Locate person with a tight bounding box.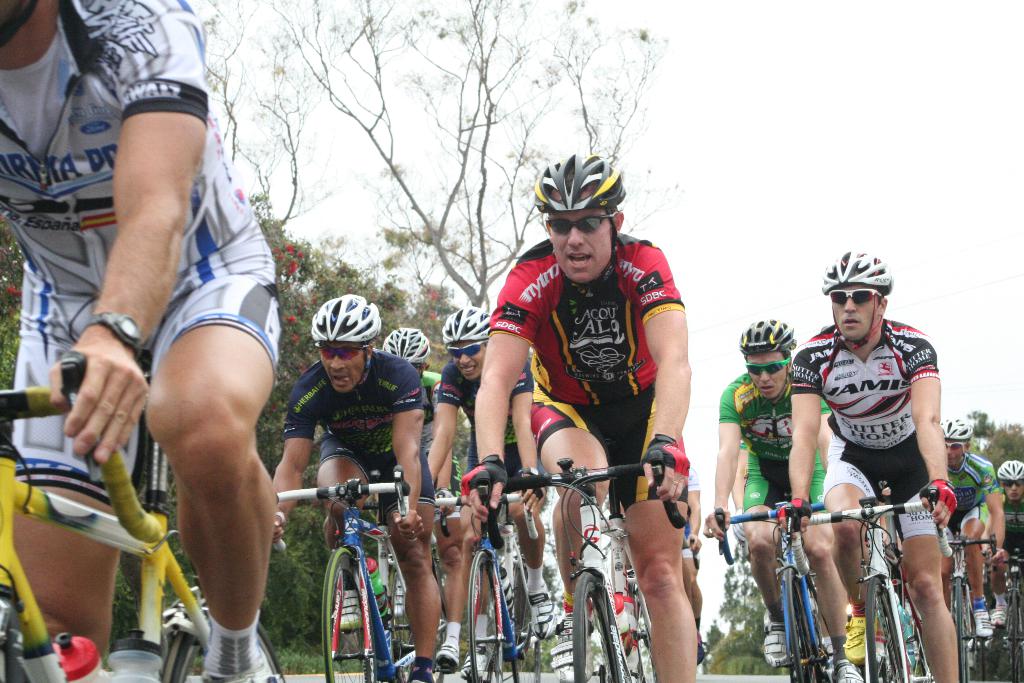
700 315 869 682.
